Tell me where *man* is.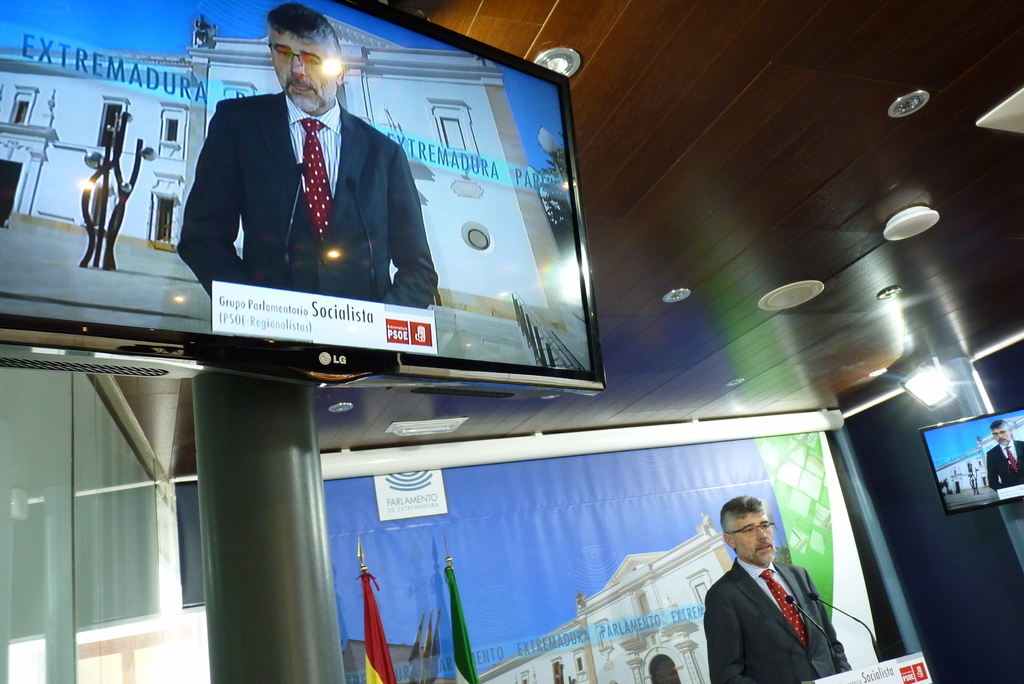
*man* is at (986,418,1023,489).
